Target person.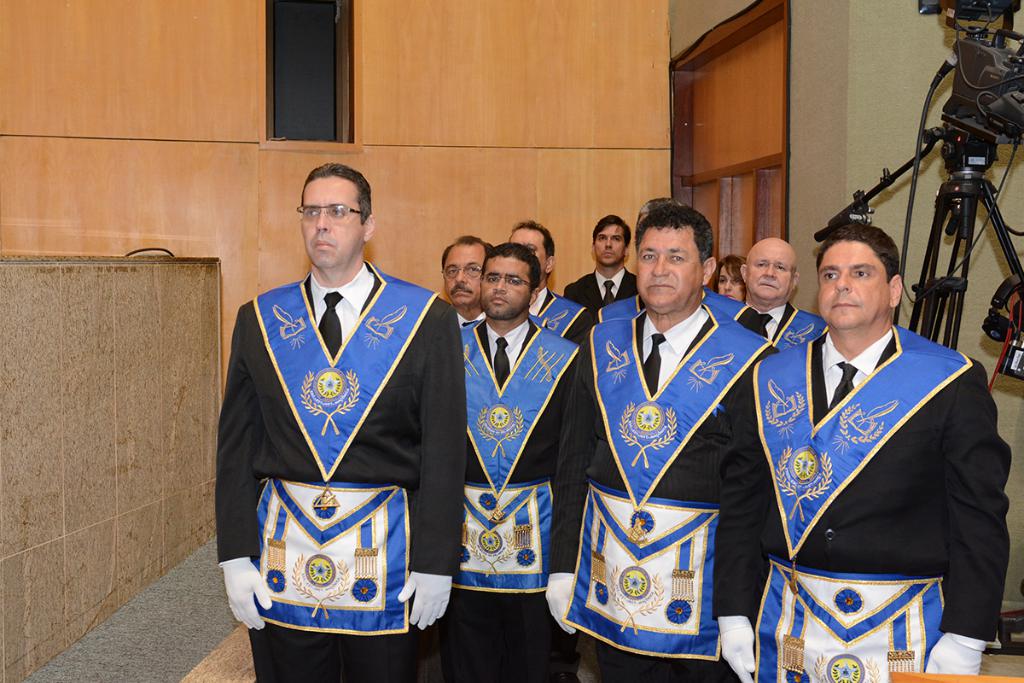
Target region: <region>731, 238, 817, 338</region>.
